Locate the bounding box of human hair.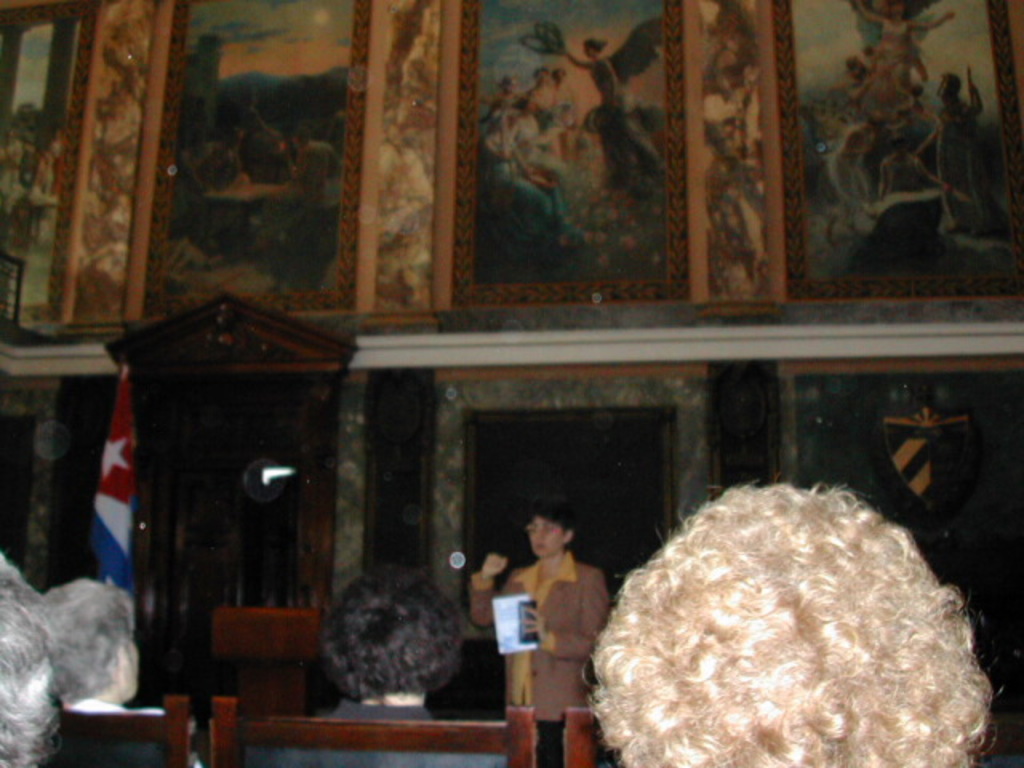
Bounding box: [x1=0, y1=555, x2=59, y2=766].
